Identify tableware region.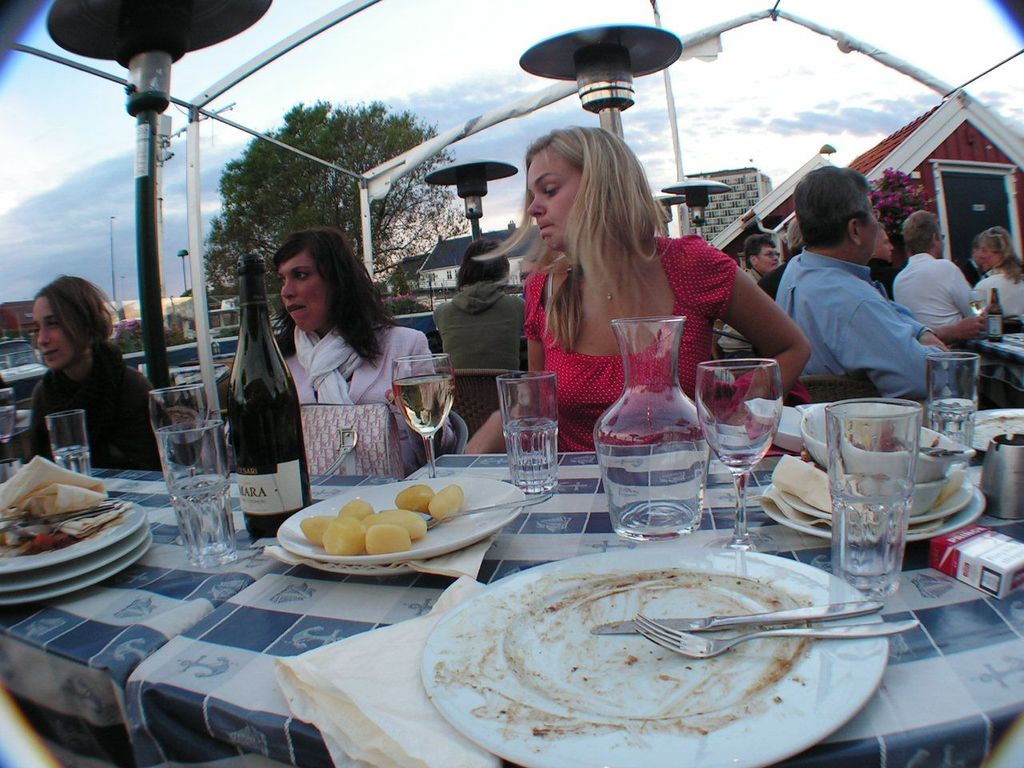
Region: [498,374,559,494].
